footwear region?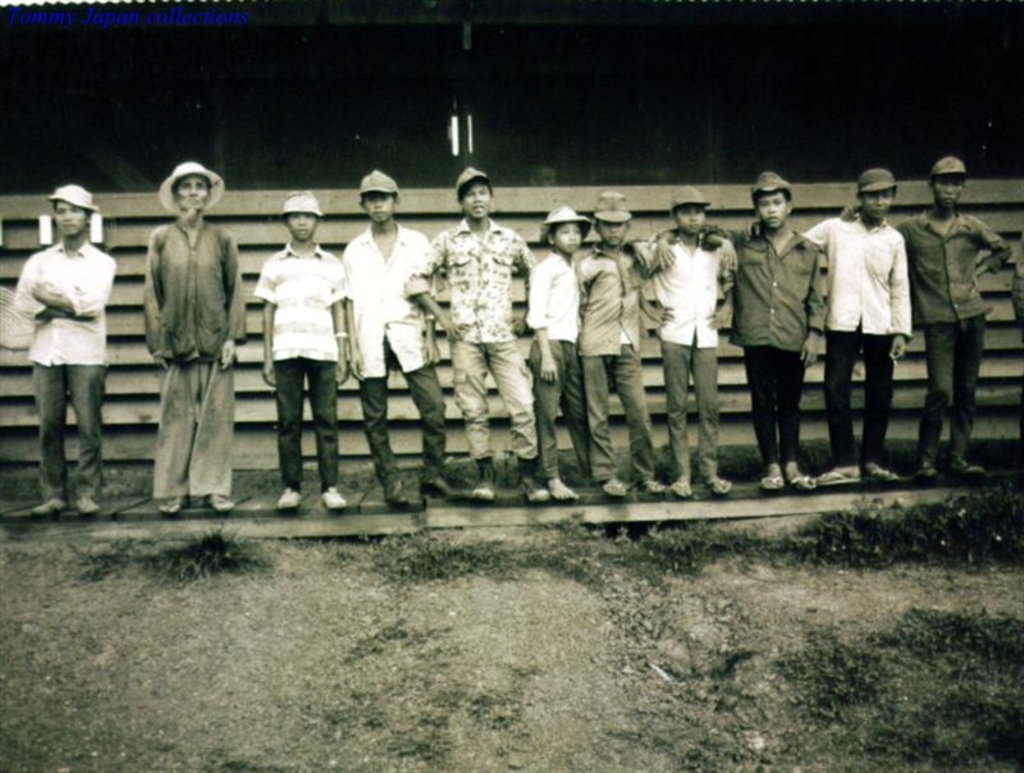
select_region(472, 482, 498, 503)
